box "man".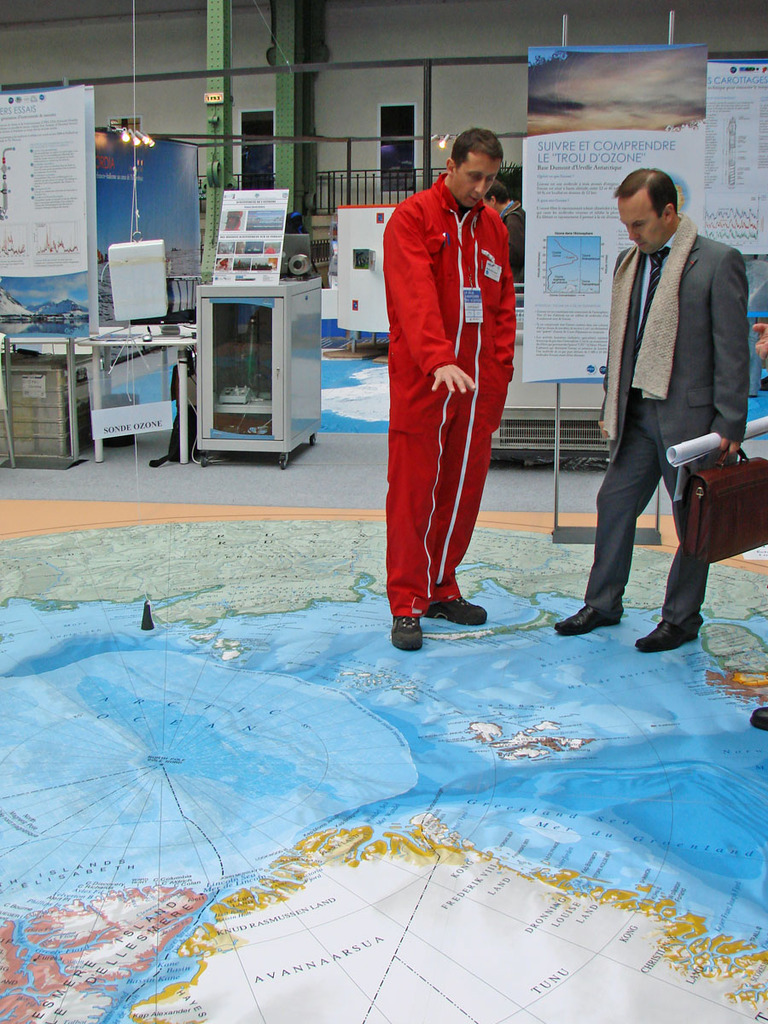
(x1=381, y1=125, x2=514, y2=653).
